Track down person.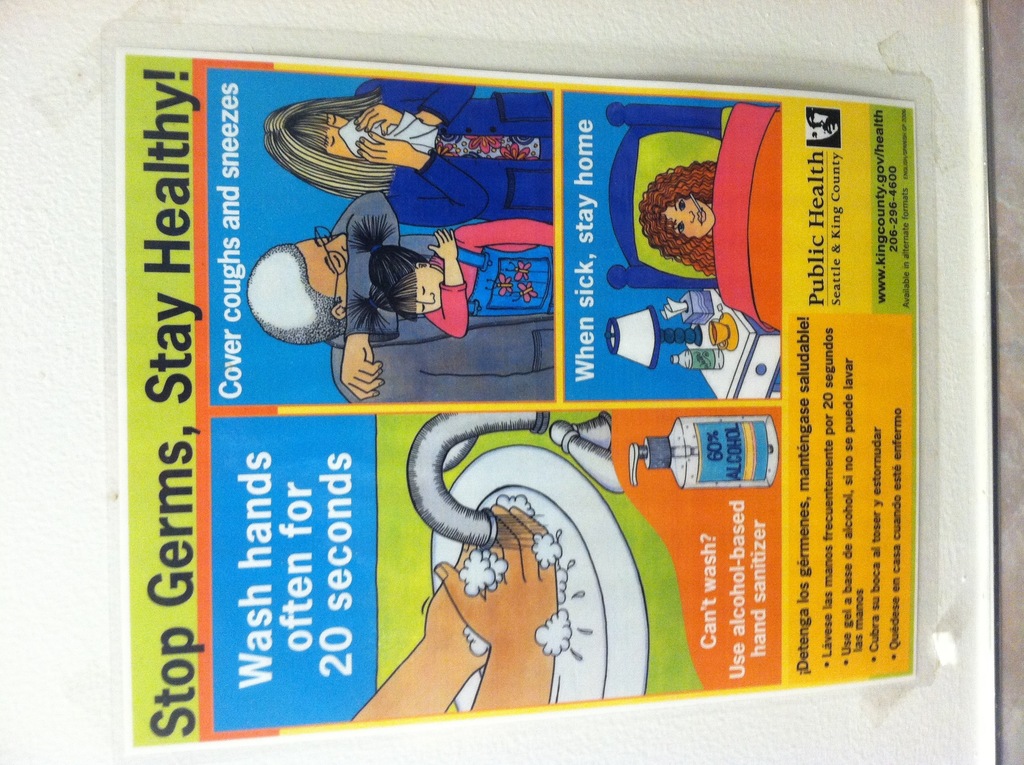
Tracked to {"left": 637, "top": 159, "right": 712, "bottom": 277}.
